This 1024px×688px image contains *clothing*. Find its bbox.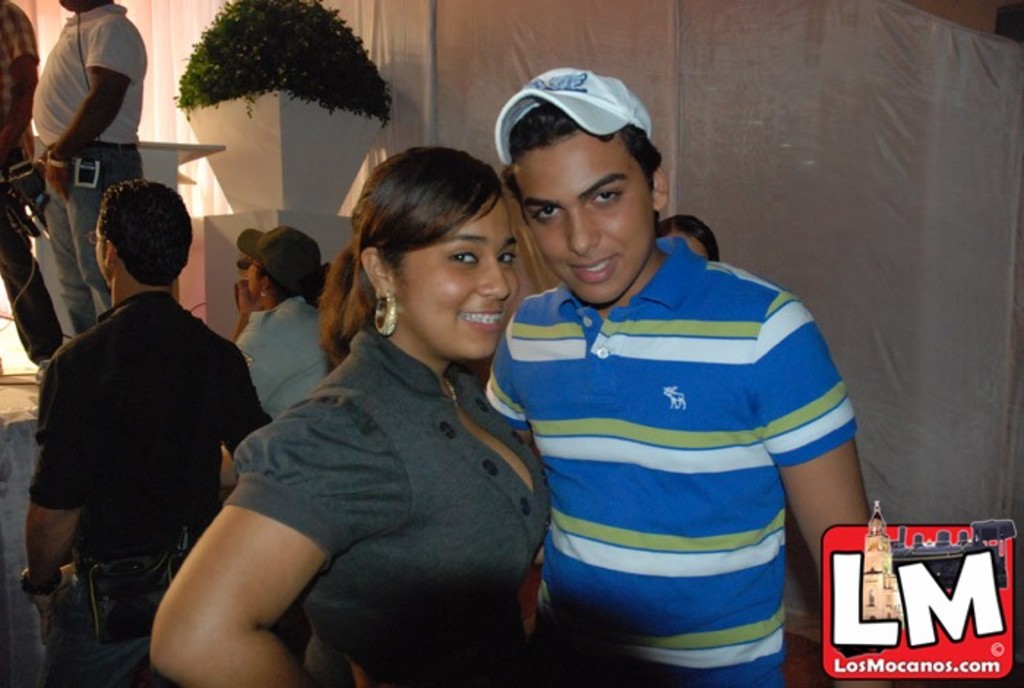
left=494, top=244, right=853, bottom=687.
